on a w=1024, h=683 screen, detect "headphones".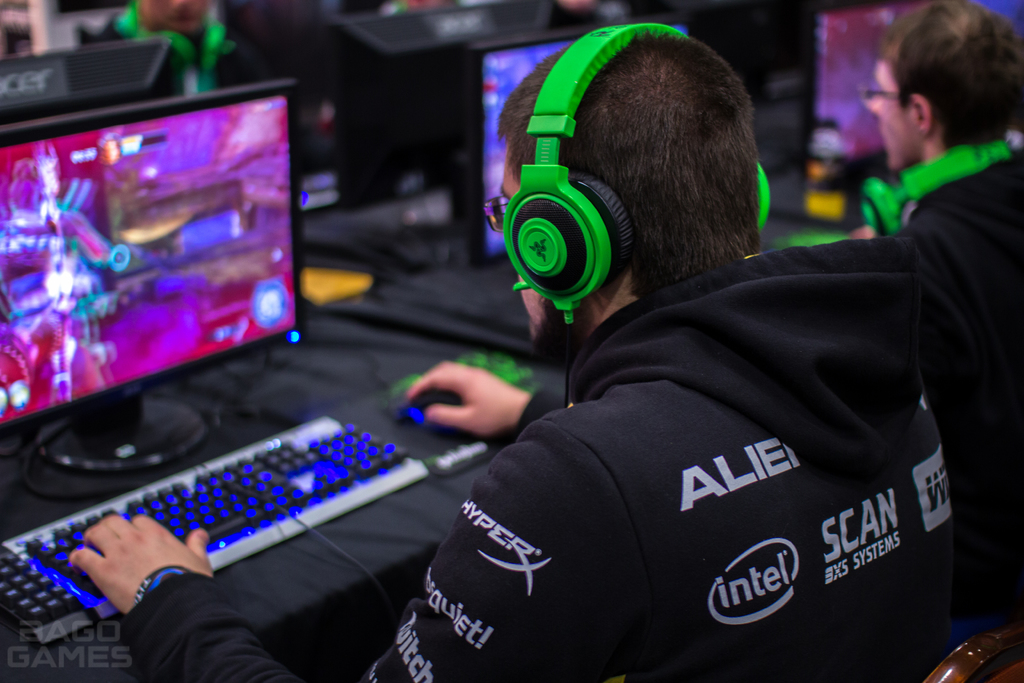
(x1=488, y1=0, x2=788, y2=327).
